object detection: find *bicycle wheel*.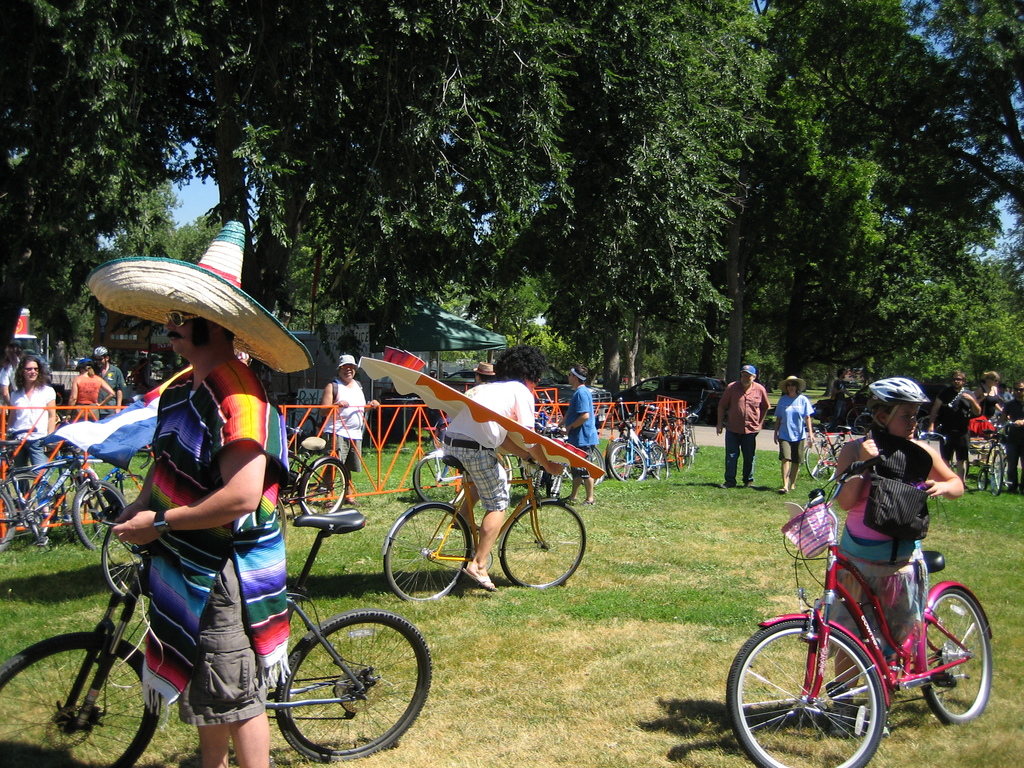
991:452:1002:494.
